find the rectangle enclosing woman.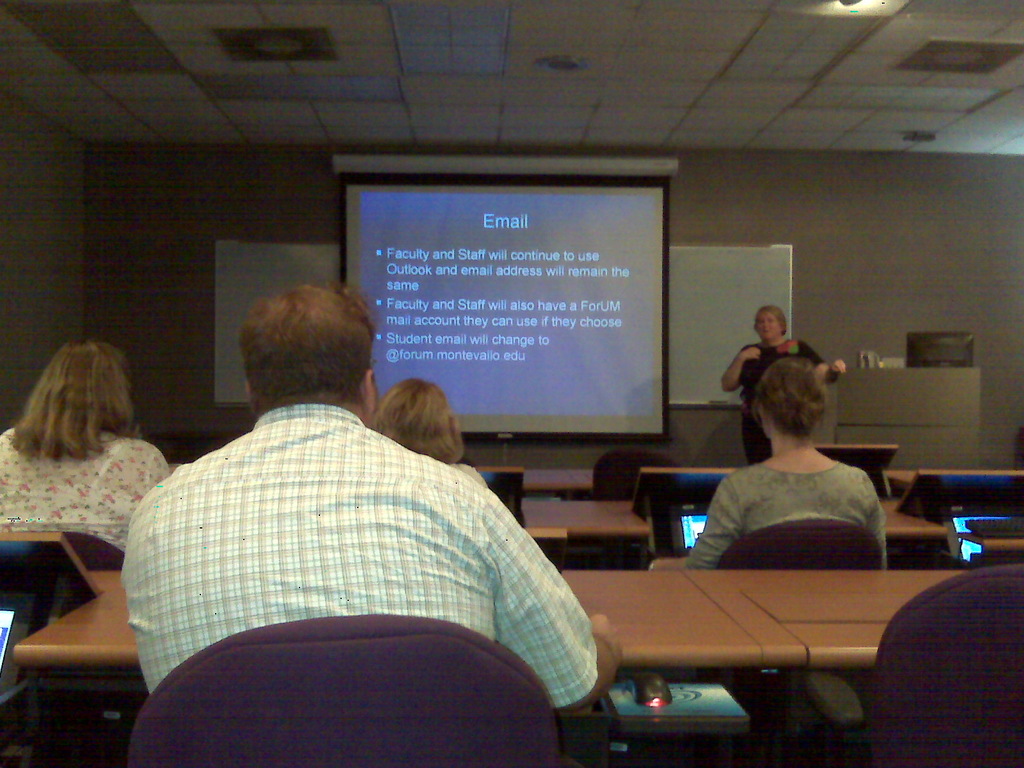
x1=691, y1=333, x2=905, y2=585.
